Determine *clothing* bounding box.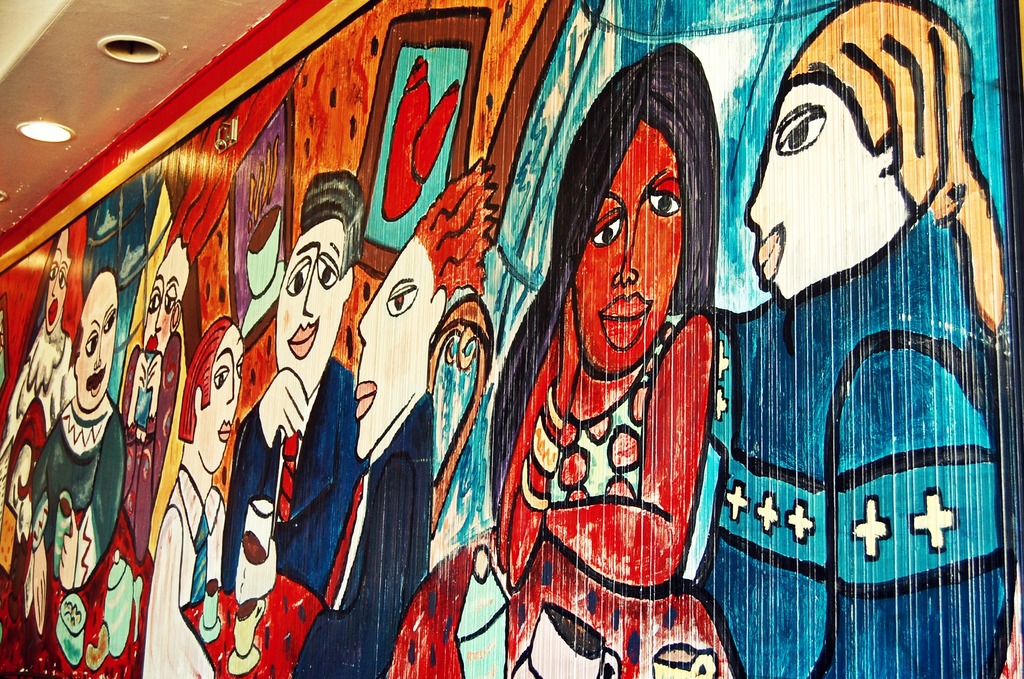
Determined: left=728, top=210, right=1021, bottom=678.
